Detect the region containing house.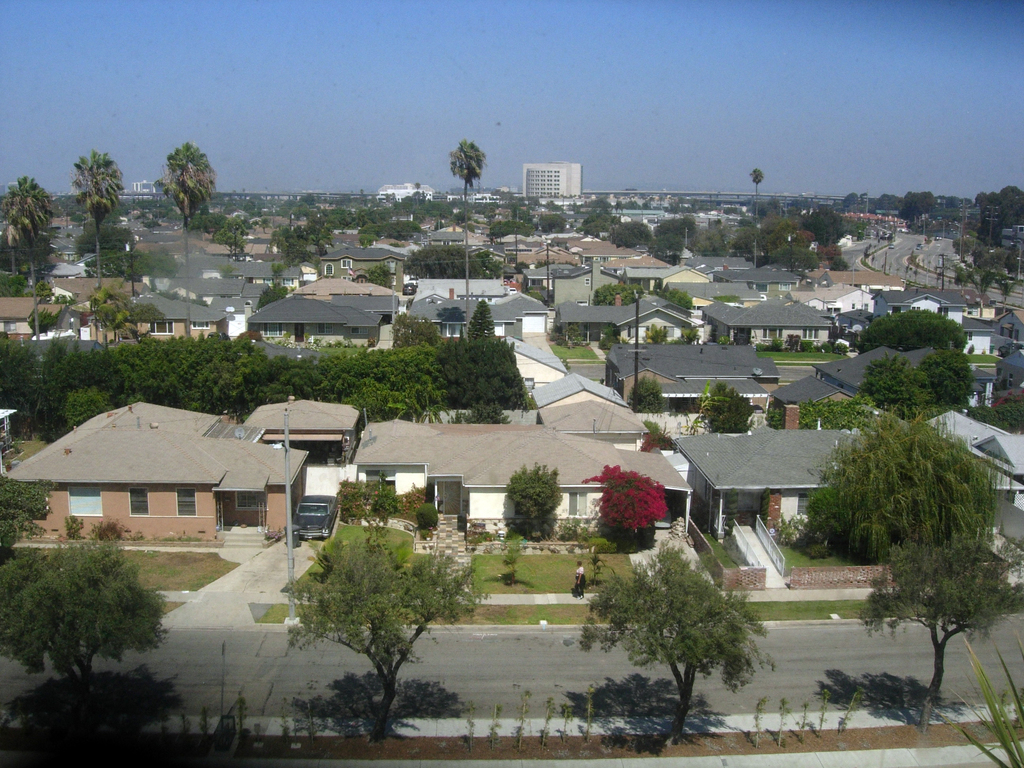
686:416:911:550.
